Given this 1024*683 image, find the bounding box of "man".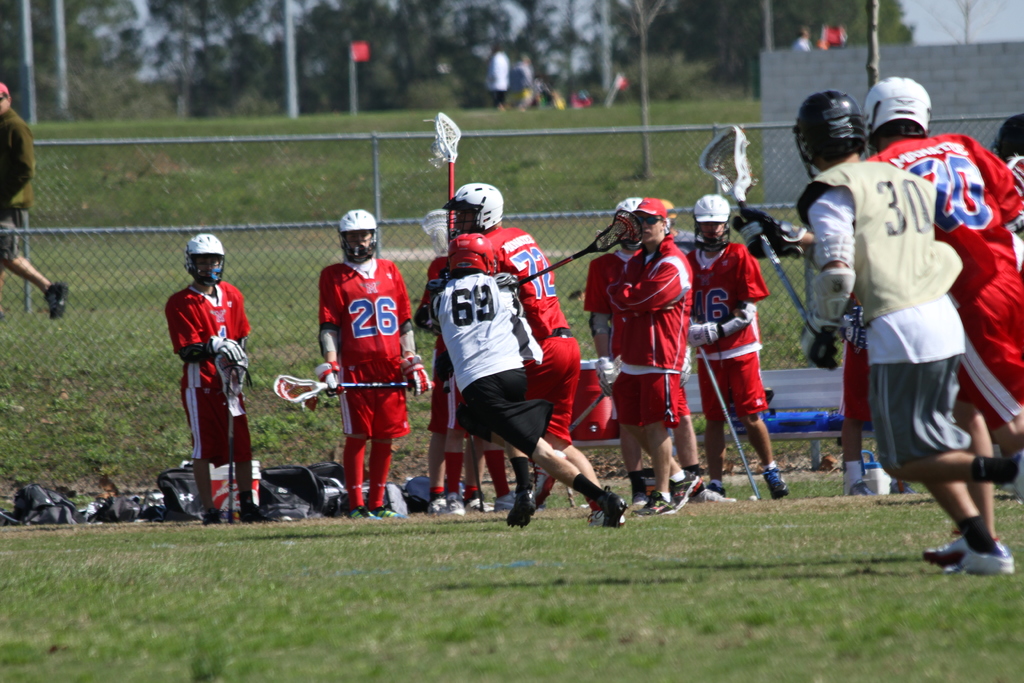
(left=422, top=181, right=635, bottom=524).
